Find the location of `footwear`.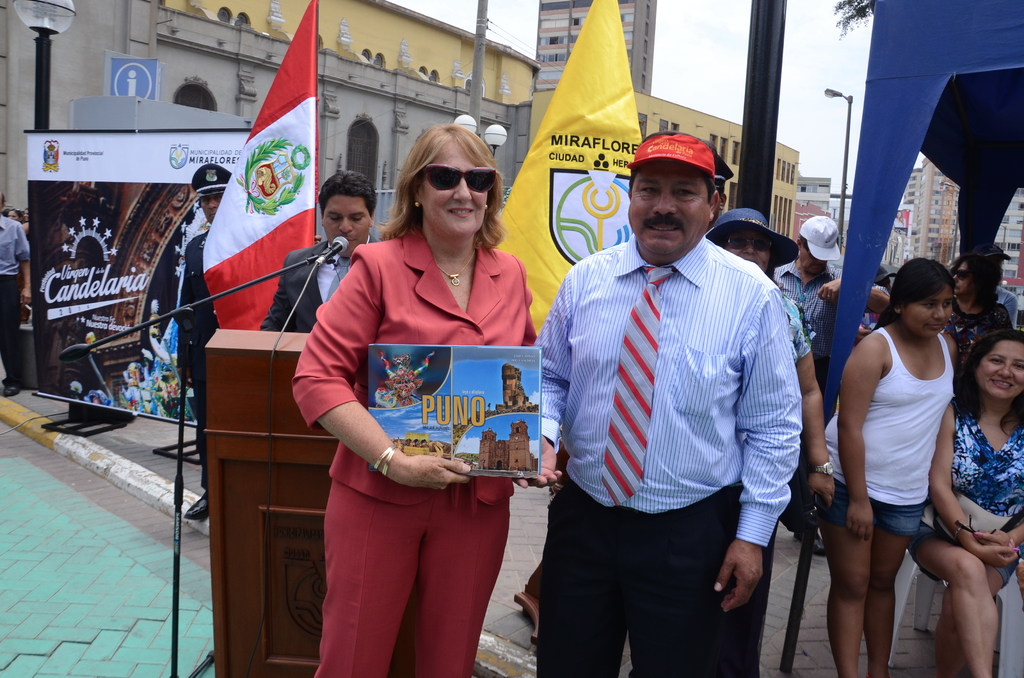
Location: region(187, 490, 207, 520).
